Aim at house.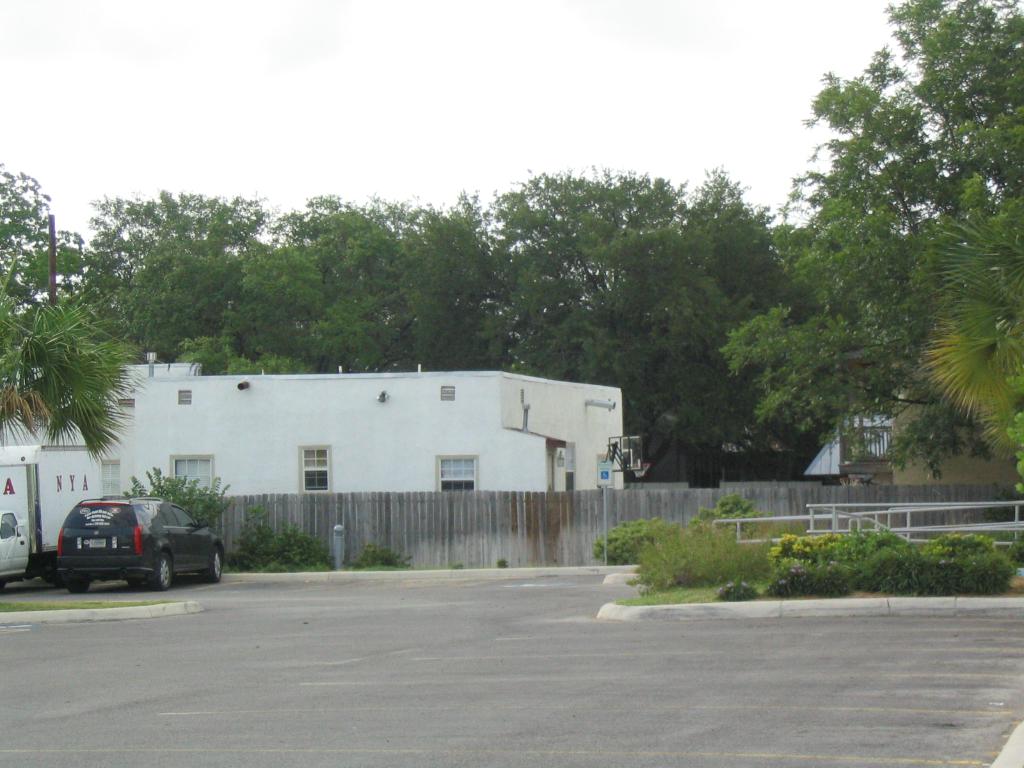
Aimed at (685, 399, 1021, 483).
